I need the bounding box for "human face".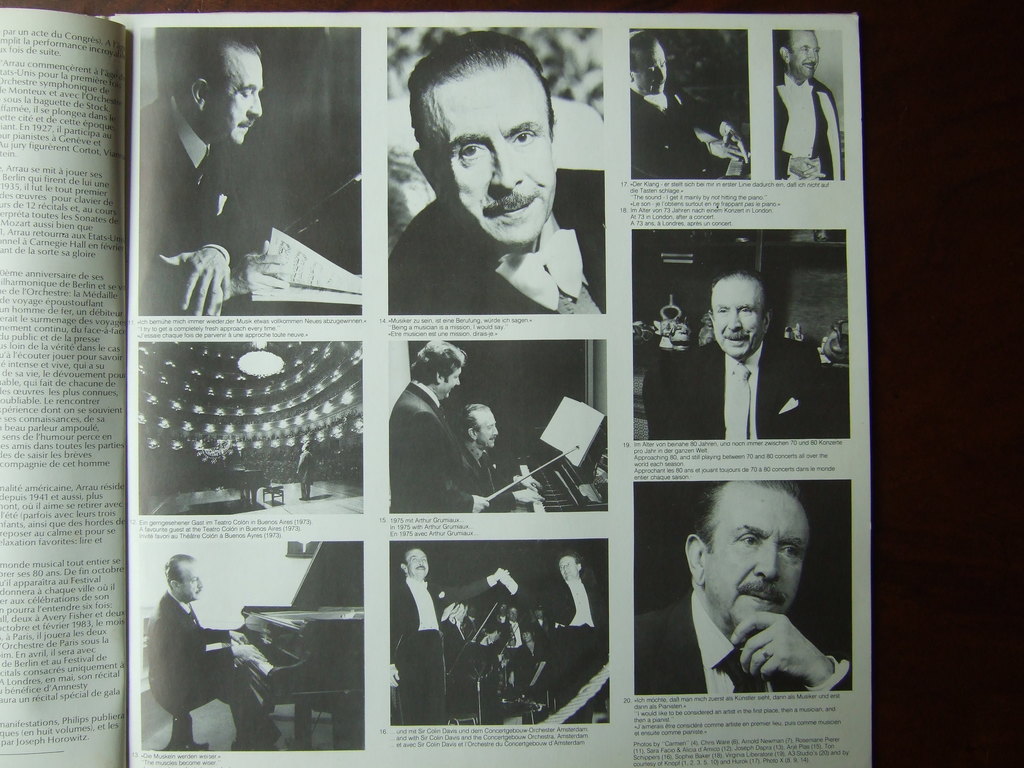
Here it is: crop(712, 276, 768, 358).
